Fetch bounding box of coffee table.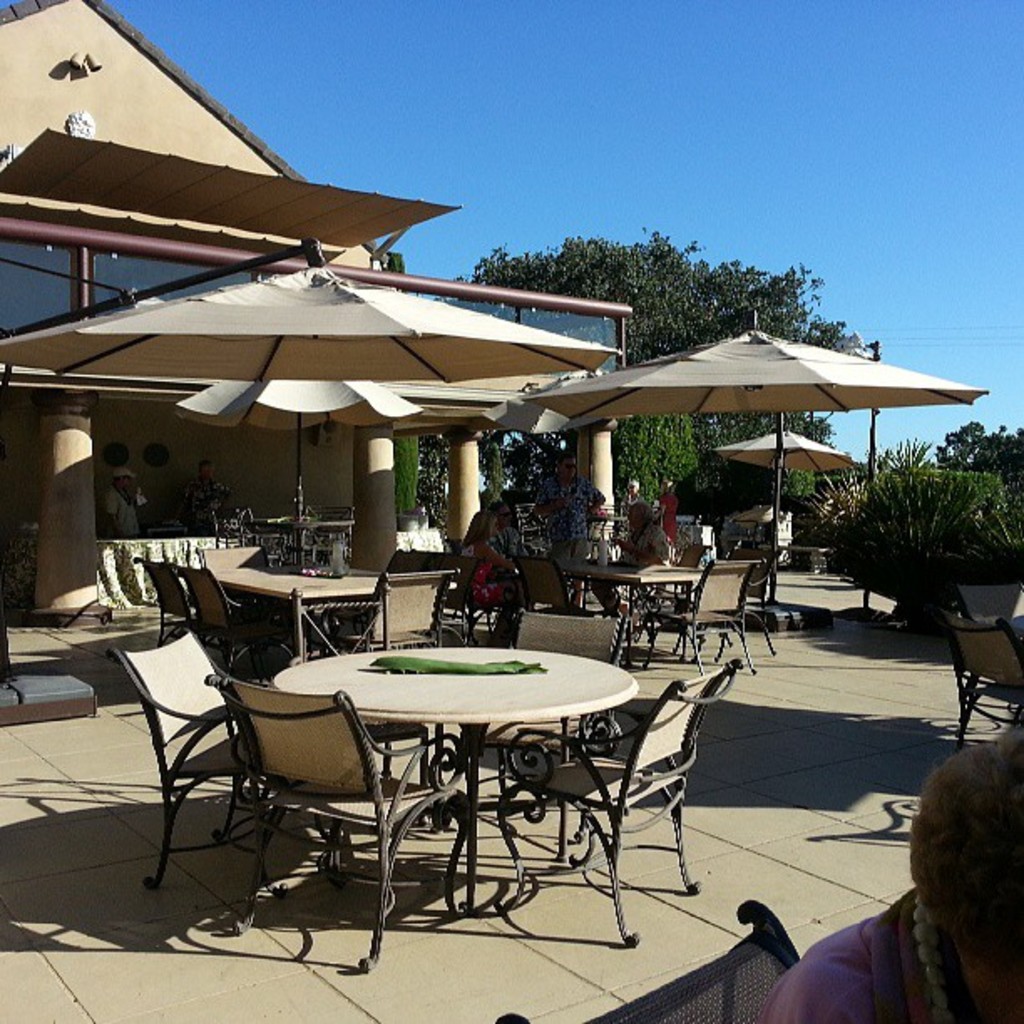
Bbox: 212/566/392/644.
